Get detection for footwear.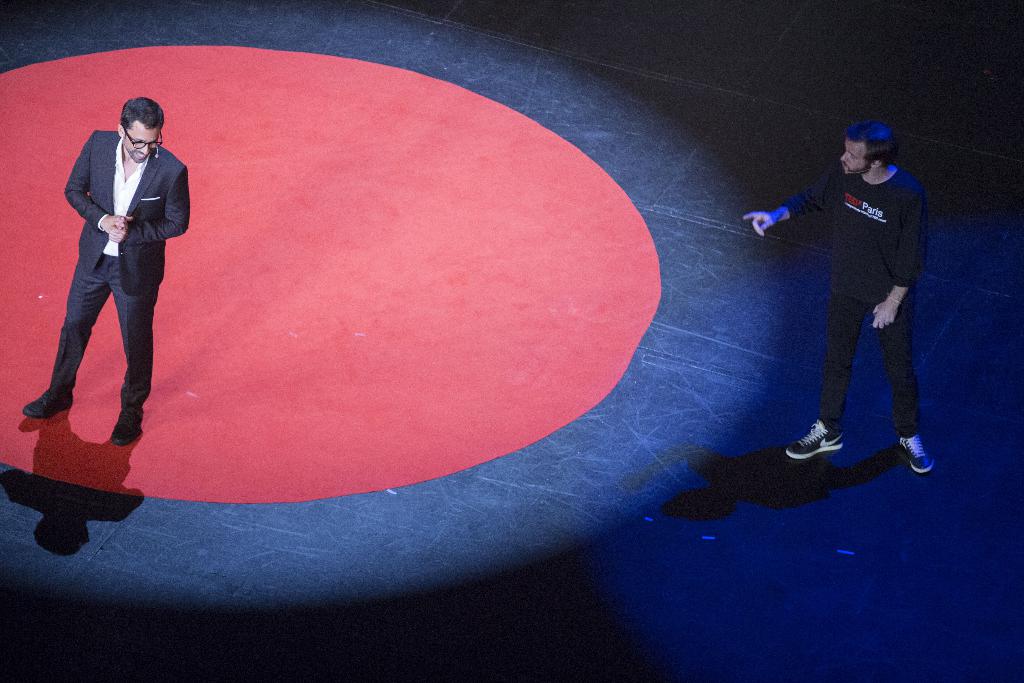
Detection: select_region(113, 407, 143, 450).
